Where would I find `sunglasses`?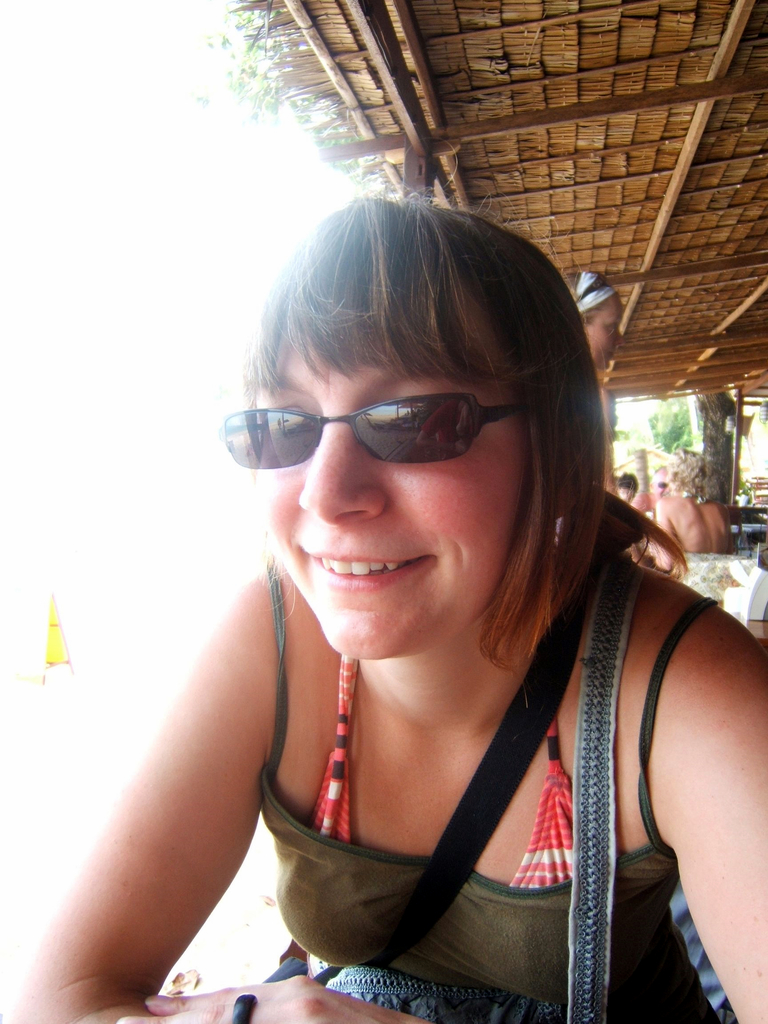
At [220, 390, 519, 472].
